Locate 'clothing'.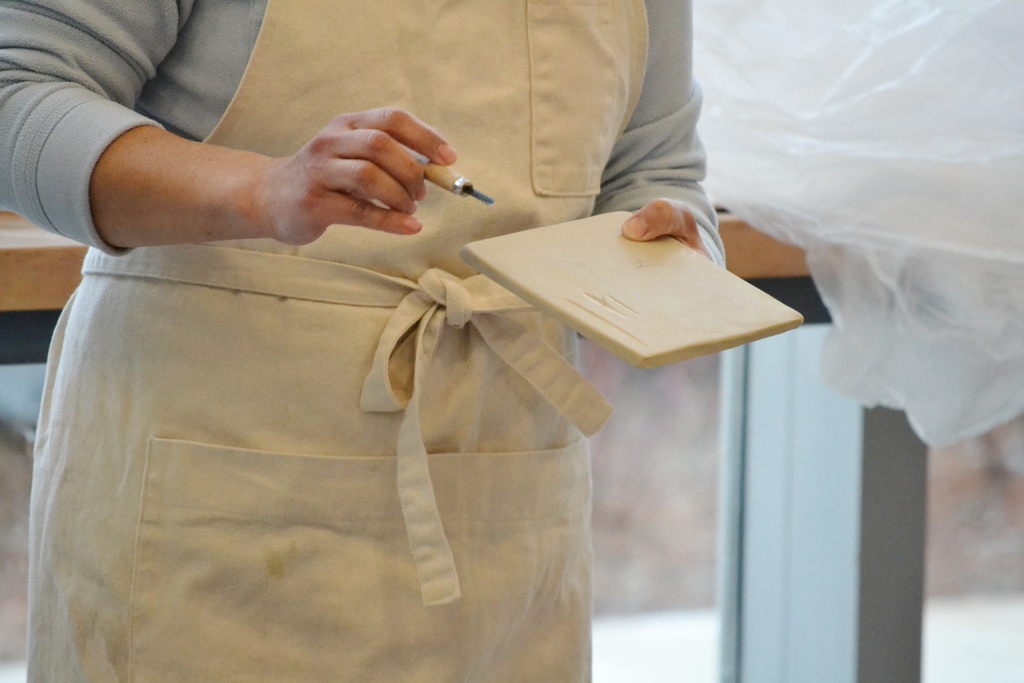
Bounding box: crop(1, 4, 733, 682).
